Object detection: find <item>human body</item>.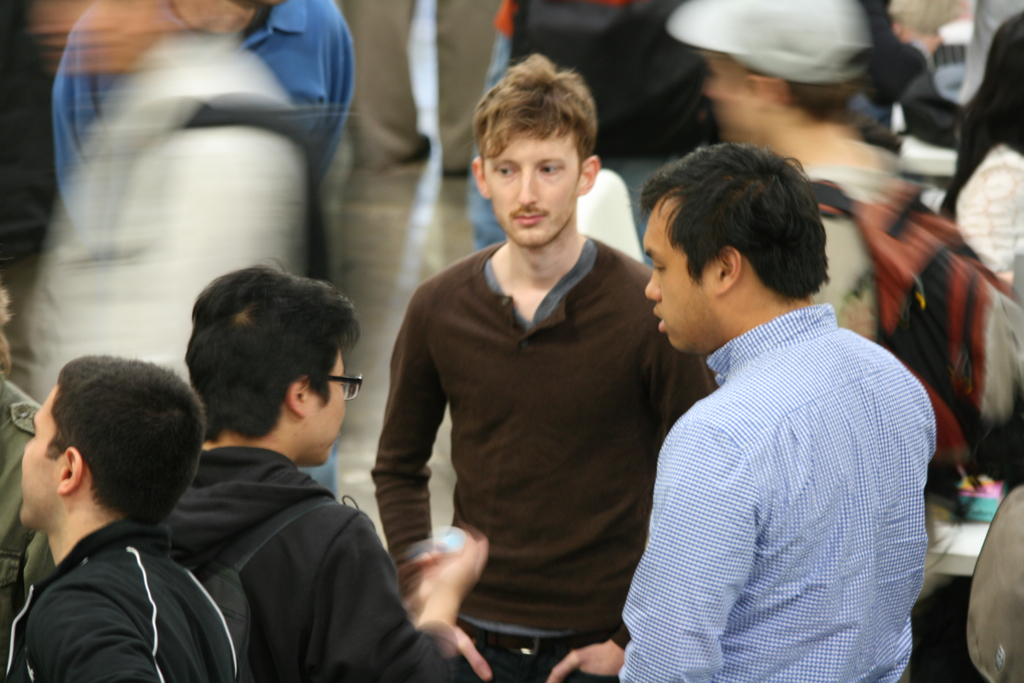
{"x1": 15, "y1": 527, "x2": 244, "y2": 682}.
